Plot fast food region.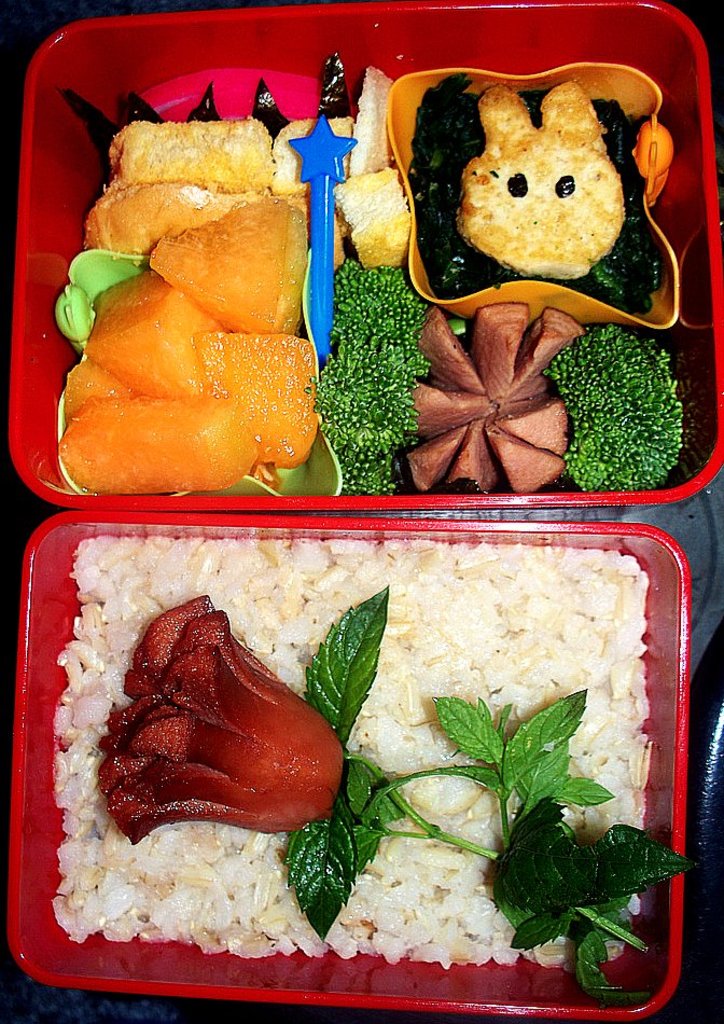
Plotted at box(69, 433, 610, 1006).
